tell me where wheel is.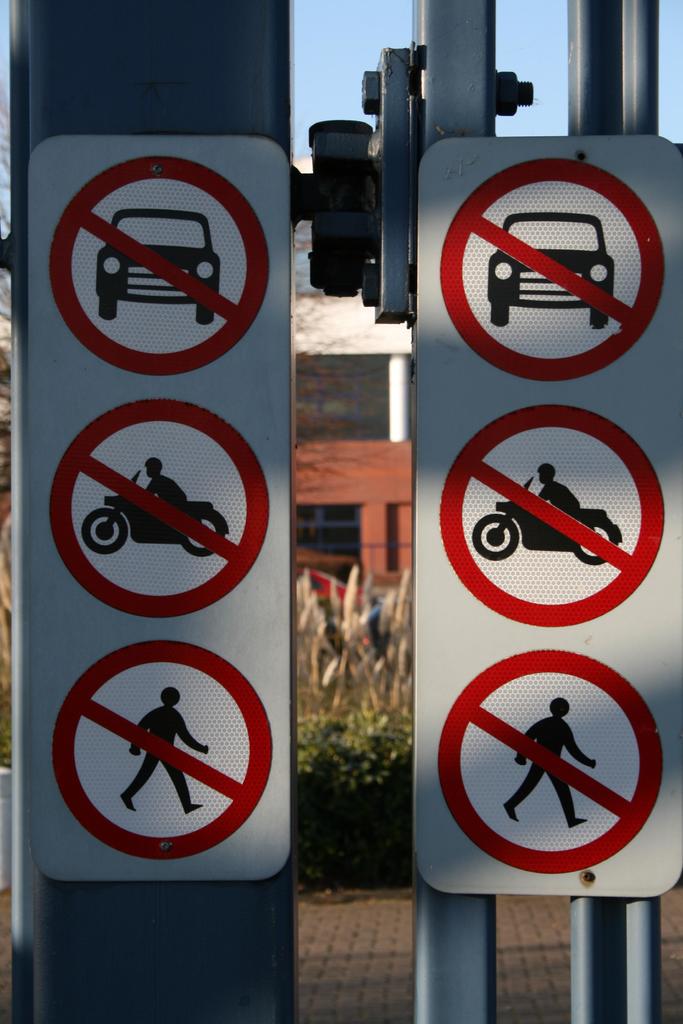
wheel is at x1=579, y1=524, x2=620, y2=560.
